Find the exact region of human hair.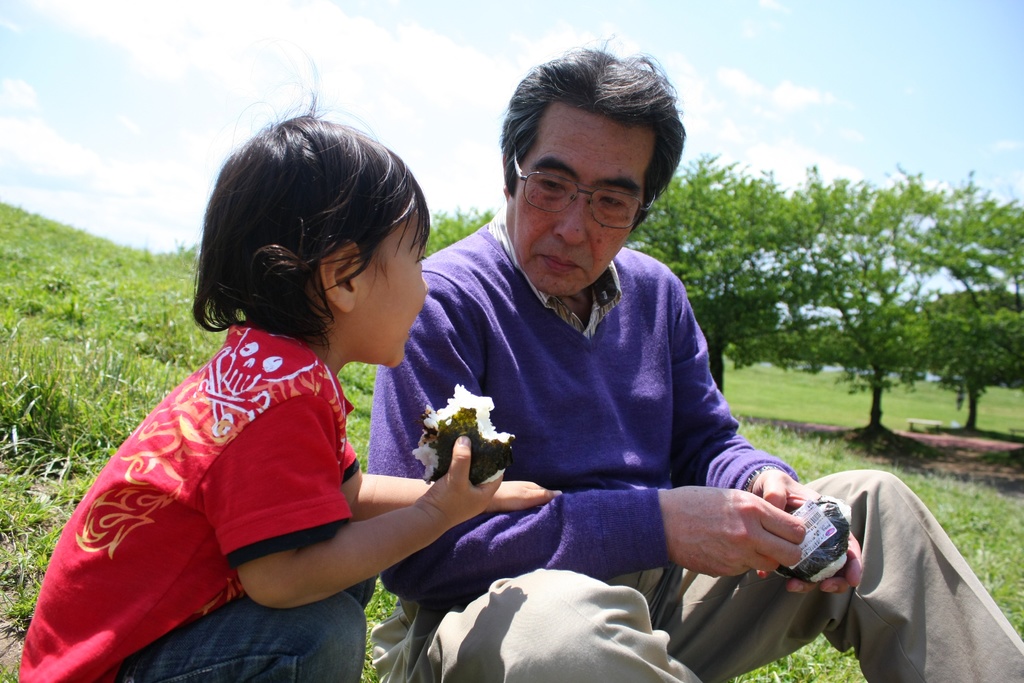
Exact region: box(483, 56, 685, 249).
